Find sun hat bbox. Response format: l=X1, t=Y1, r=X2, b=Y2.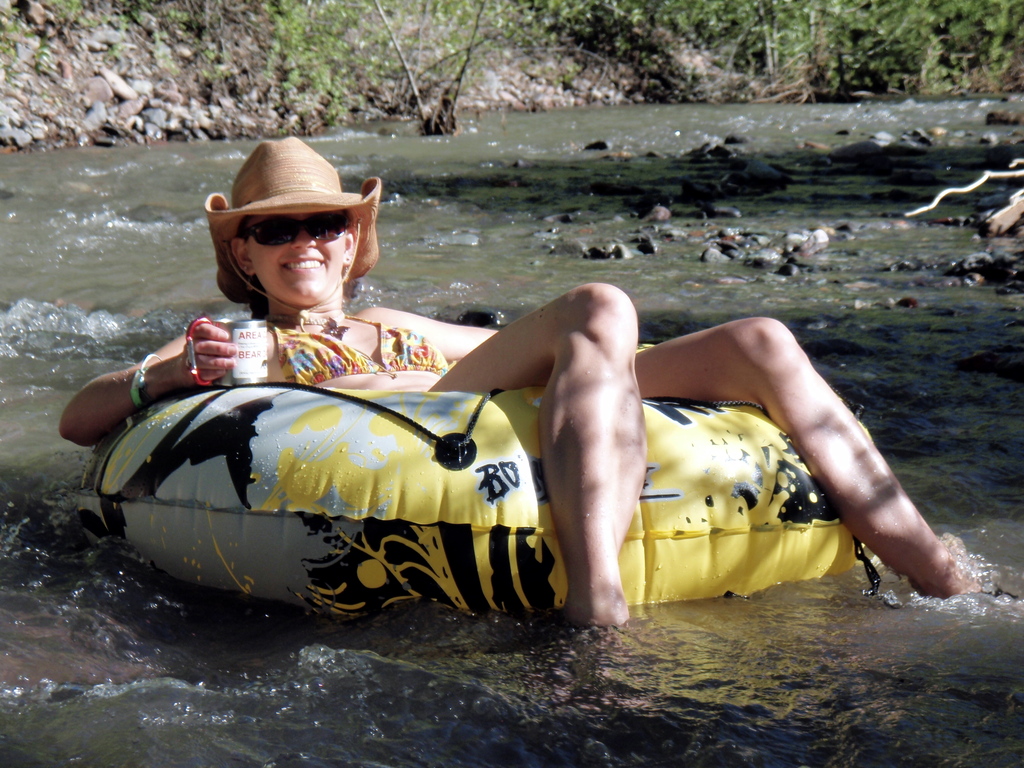
l=197, t=138, r=388, b=328.
